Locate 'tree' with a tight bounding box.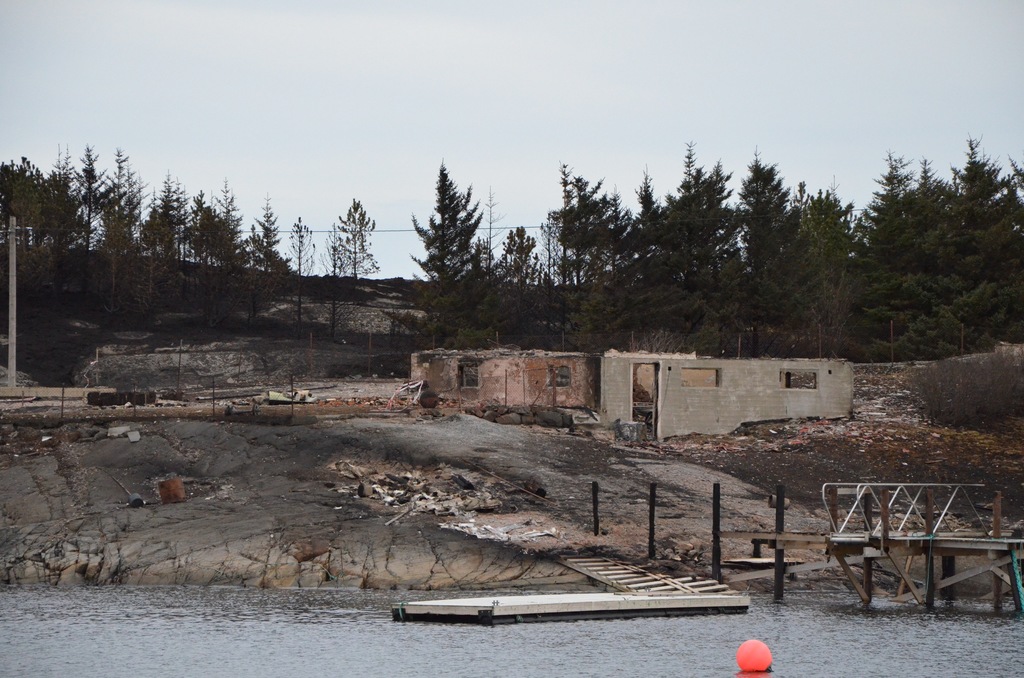
rect(140, 172, 191, 266).
